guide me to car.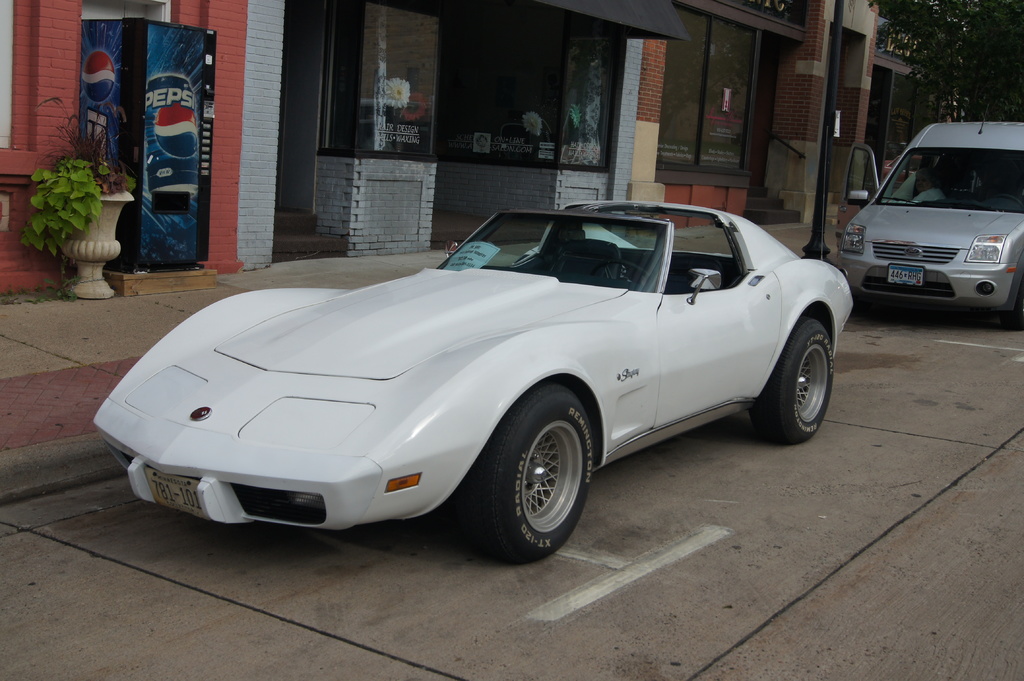
Guidance: BBox(847, 108, 1023, 317).
